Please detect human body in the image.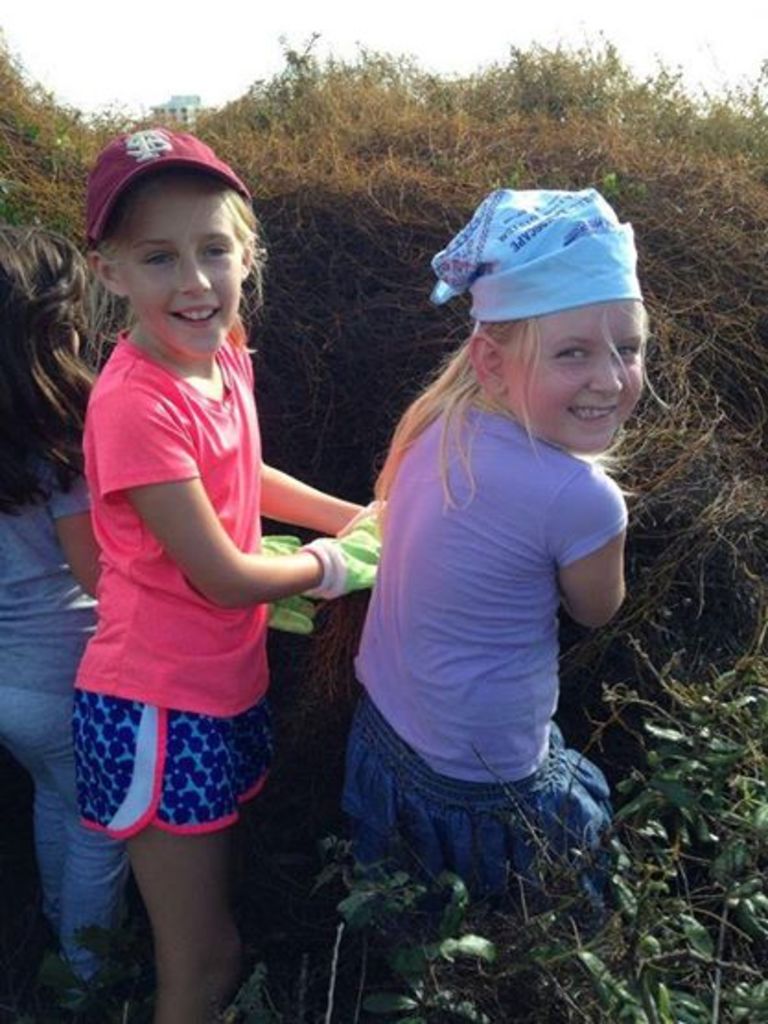
bbox(315, 367, 634, 960).
